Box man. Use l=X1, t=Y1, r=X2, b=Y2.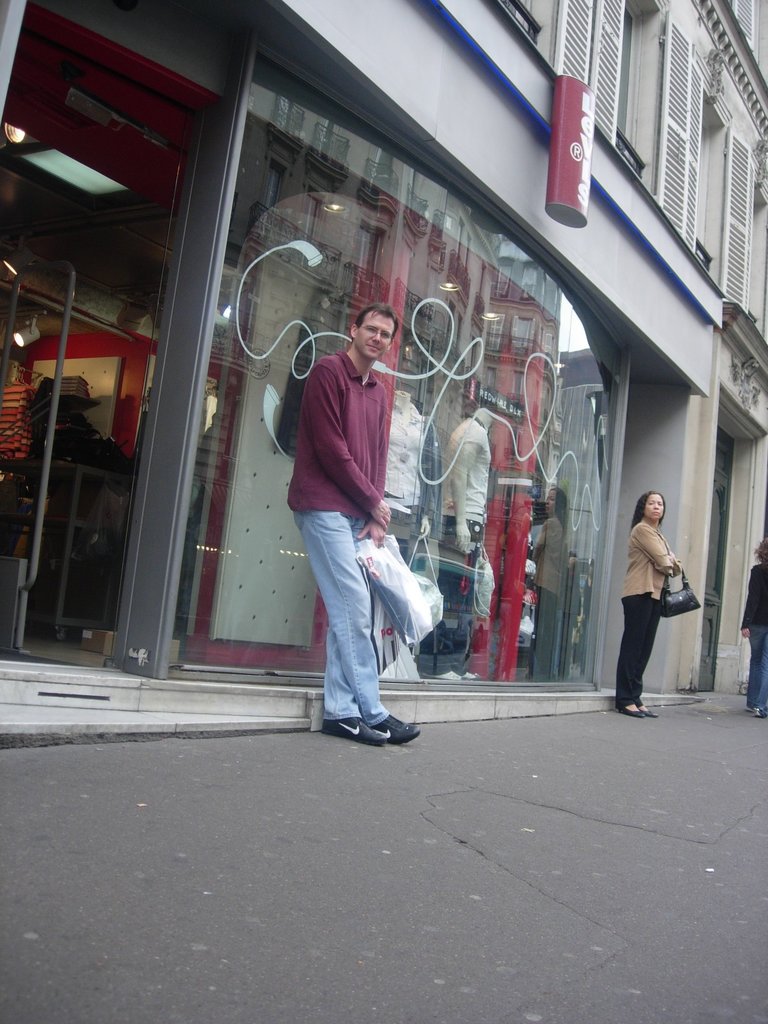
l=280, t=300, r=428, b=751.
